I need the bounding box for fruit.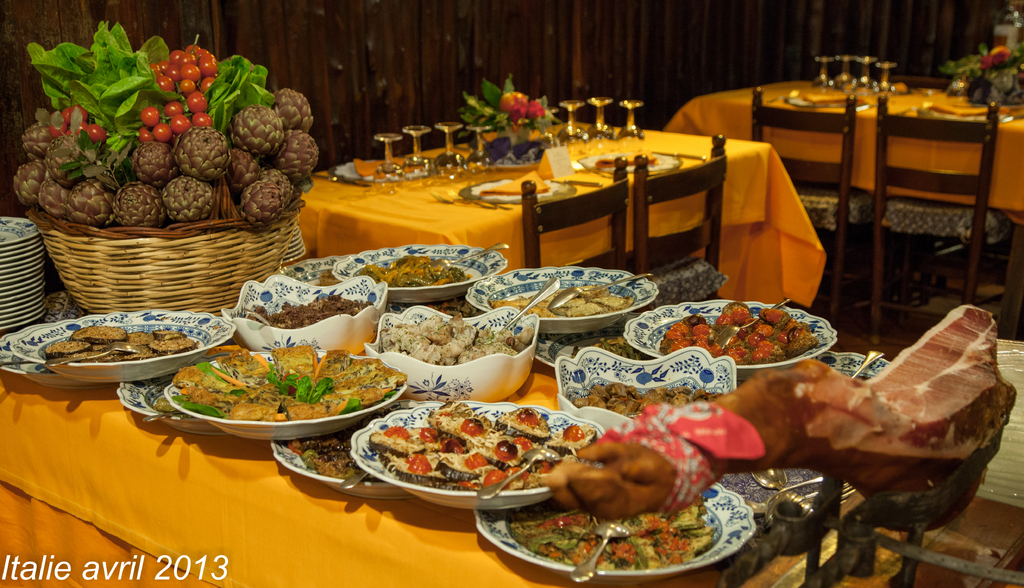
Here it is: x1=505 y1=466 x2=530 y2=483.
